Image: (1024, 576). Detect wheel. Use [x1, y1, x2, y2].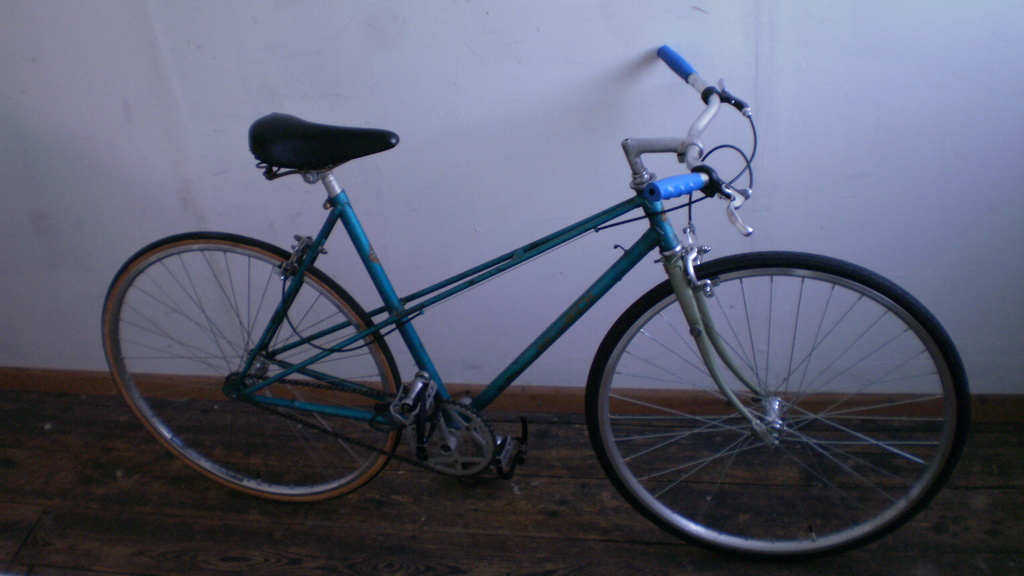
[610, 250, 963, 561].
